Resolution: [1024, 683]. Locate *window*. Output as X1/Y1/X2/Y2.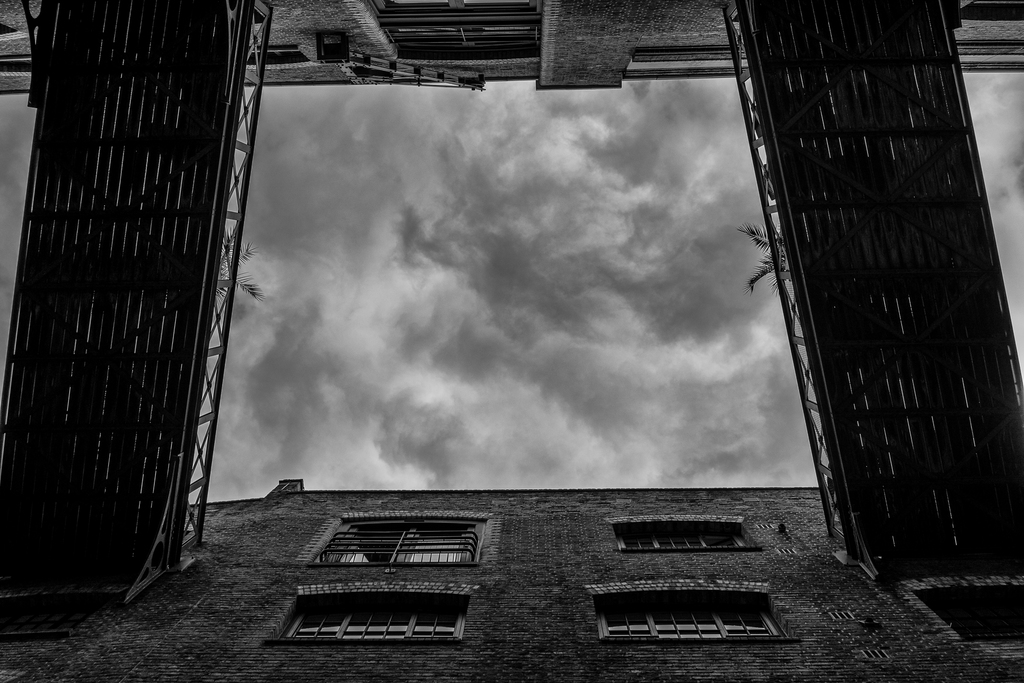
316/507/488/566.
